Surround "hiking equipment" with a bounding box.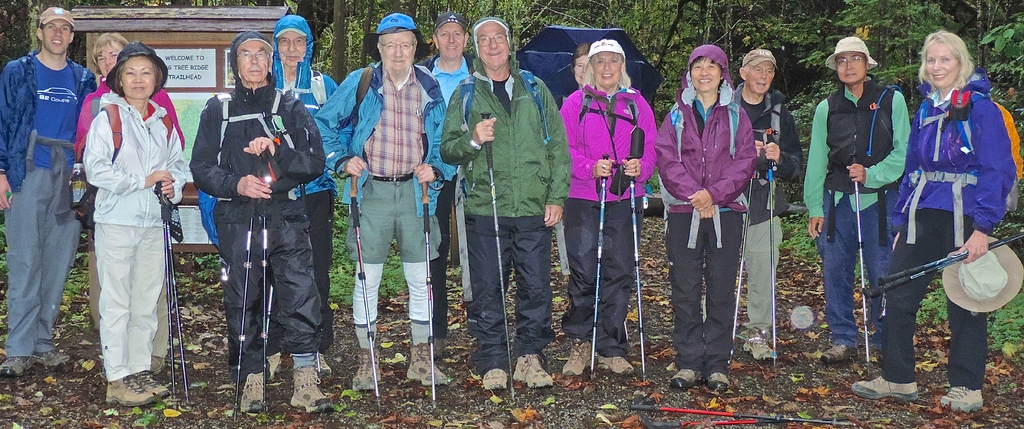
<region>760, 128, 780, 368</region>.
